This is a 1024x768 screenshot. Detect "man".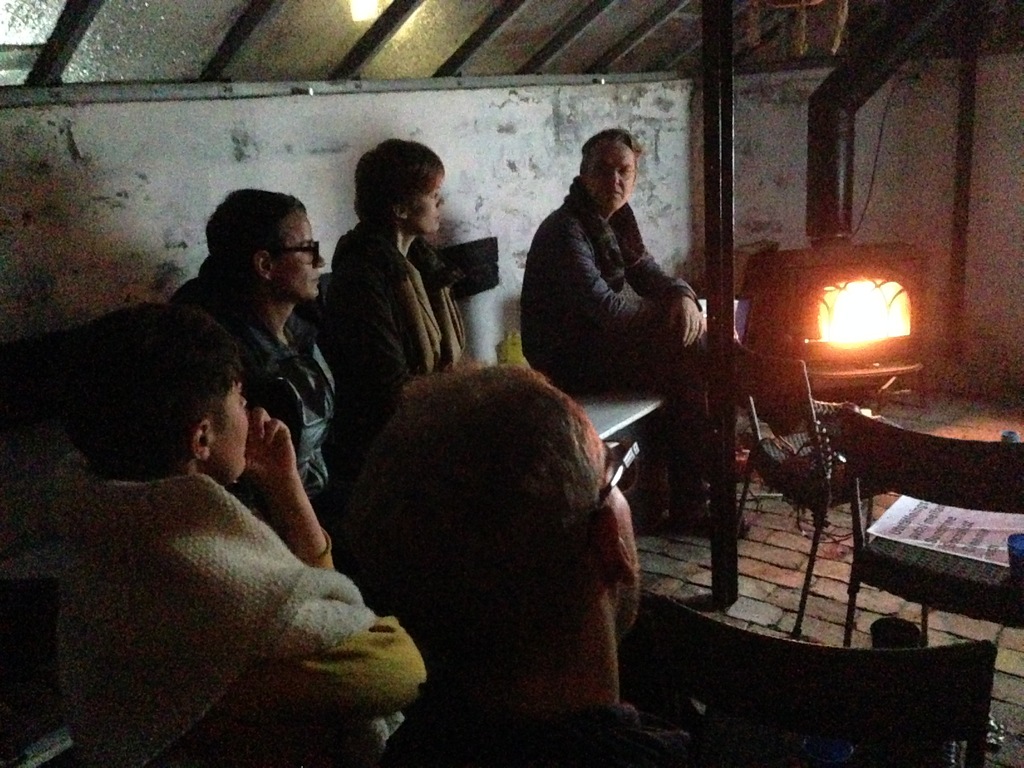
360/358/668/767.
